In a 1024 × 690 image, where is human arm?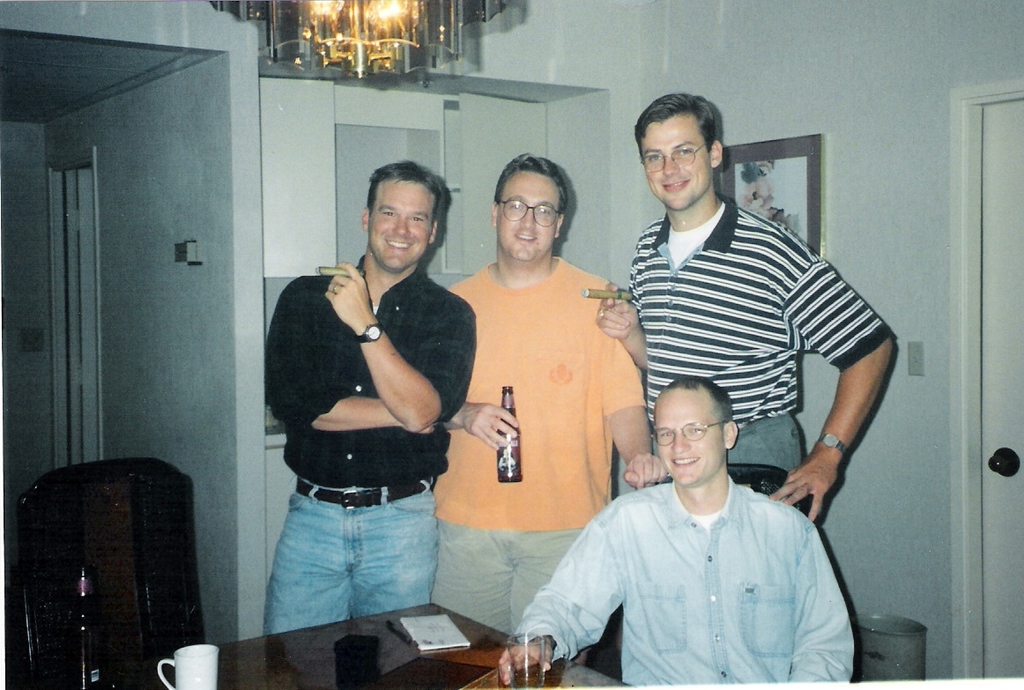
bbox(594, 280, 649, 370).
